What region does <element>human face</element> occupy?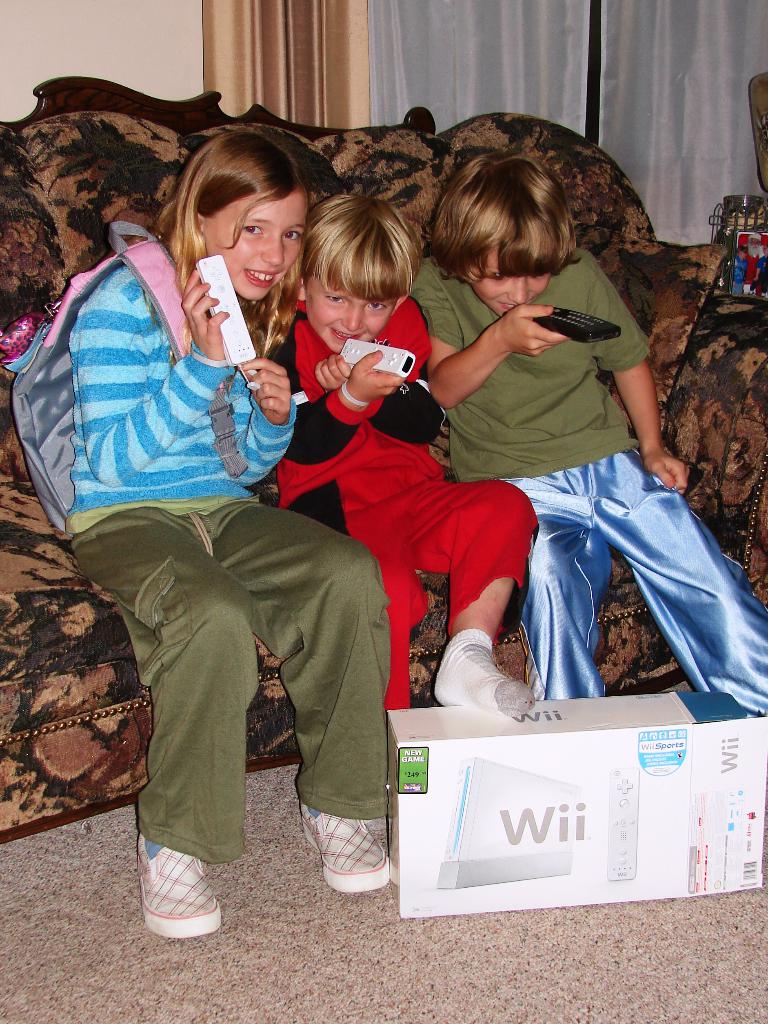
pyautogui.locateOnScreen(305, 275, 390, 354).
